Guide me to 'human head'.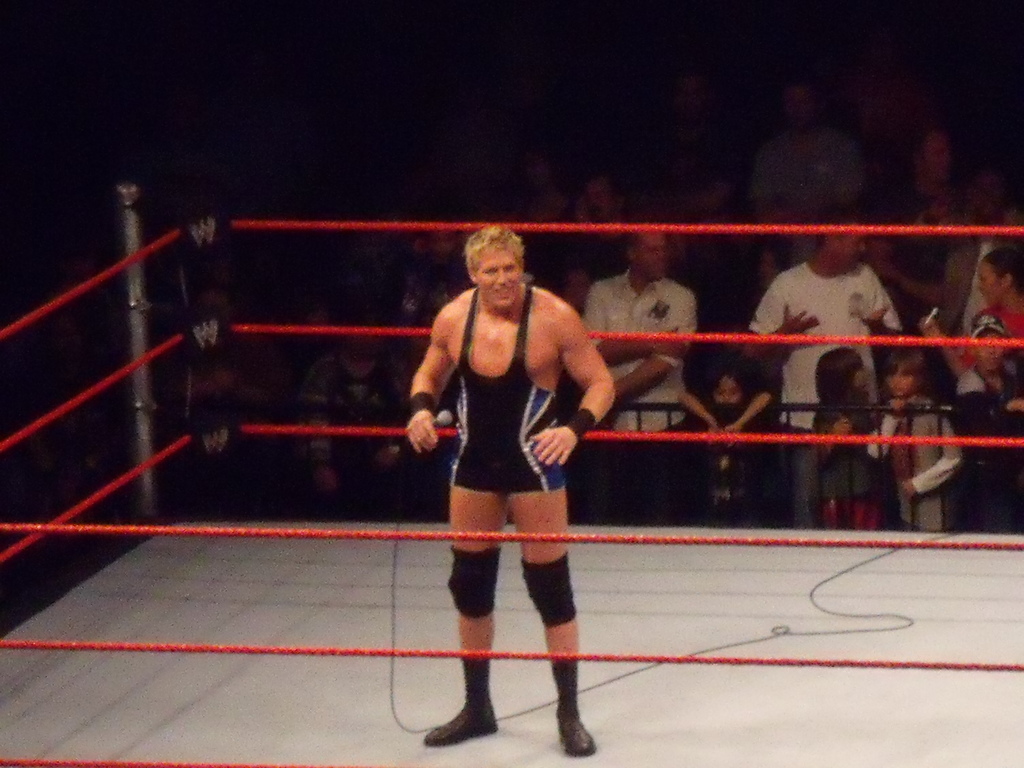
Guidance: [968,307,1010,362].
